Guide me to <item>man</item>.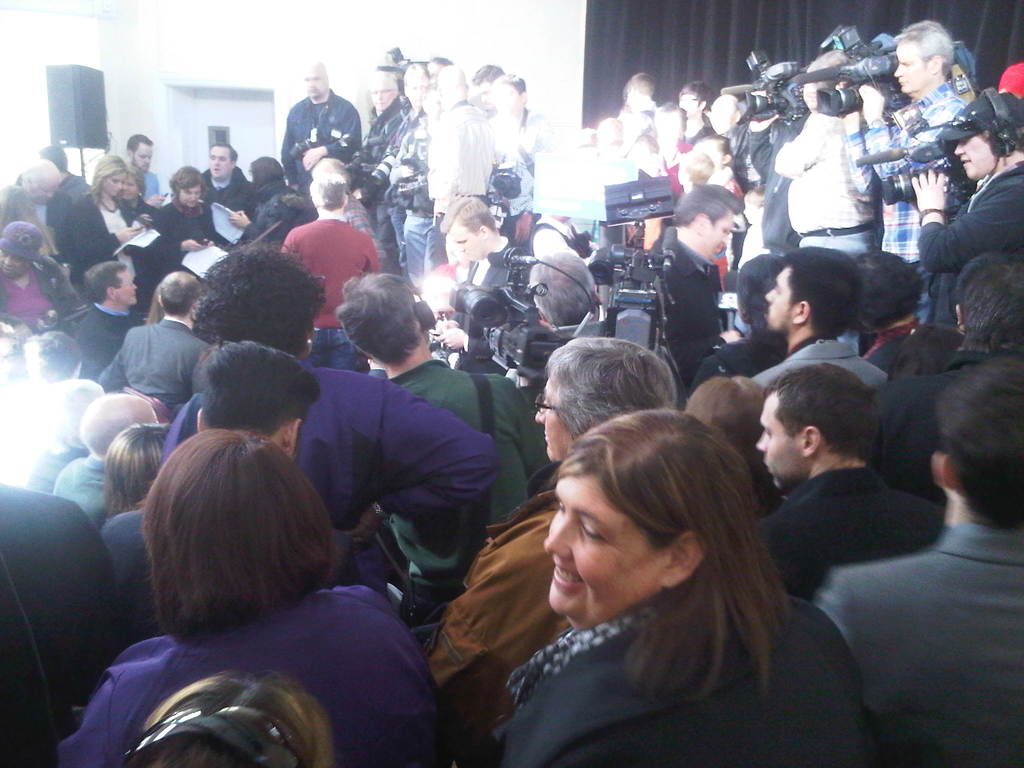
Guidance: {"x1": 0, "y1": 331, "x2": 83, "y2": 481}.
